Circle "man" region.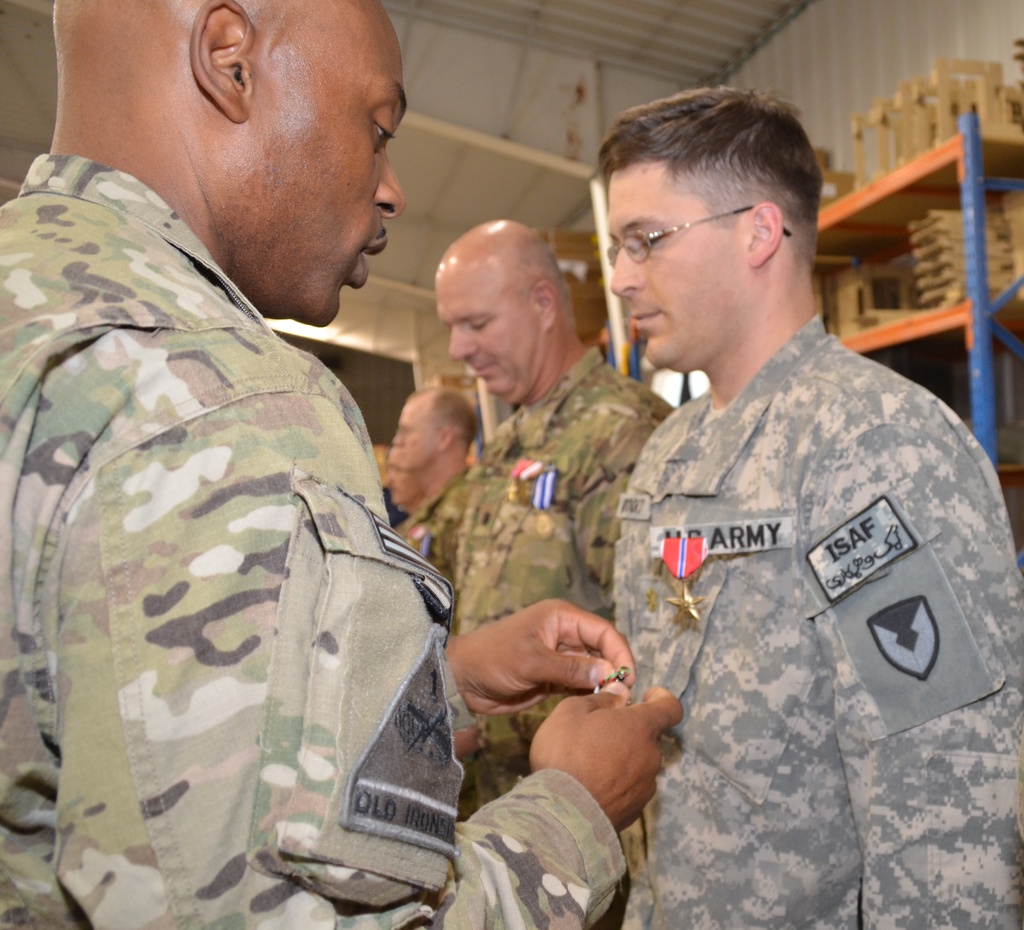
Region: bbox(420, 216, 671, 929).
